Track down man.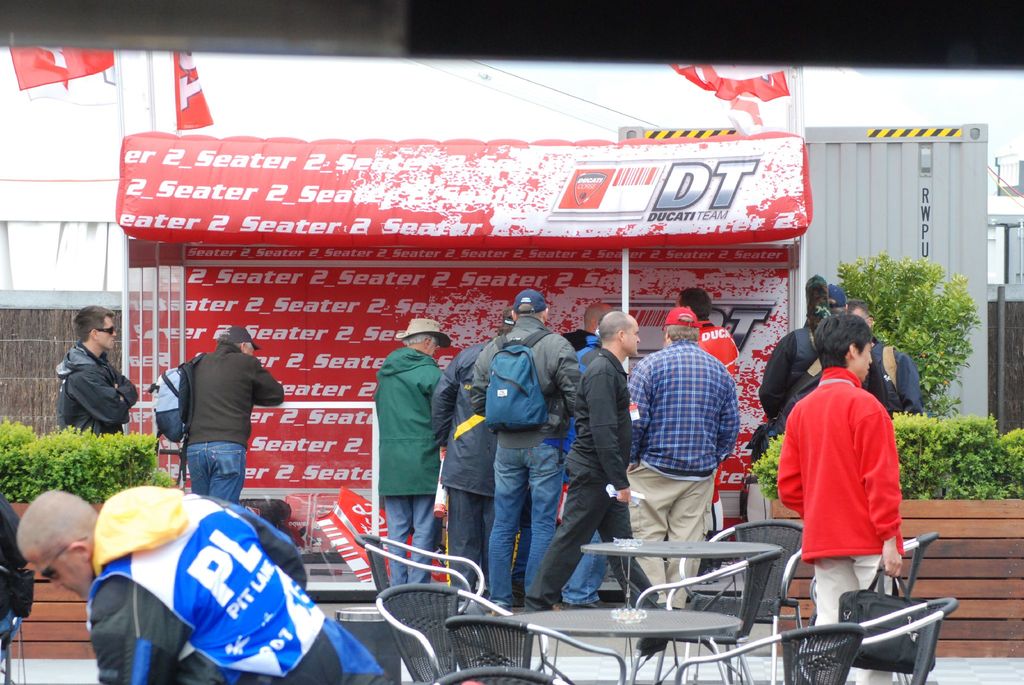
Tracked to rect(372, 314, 444, 594).
